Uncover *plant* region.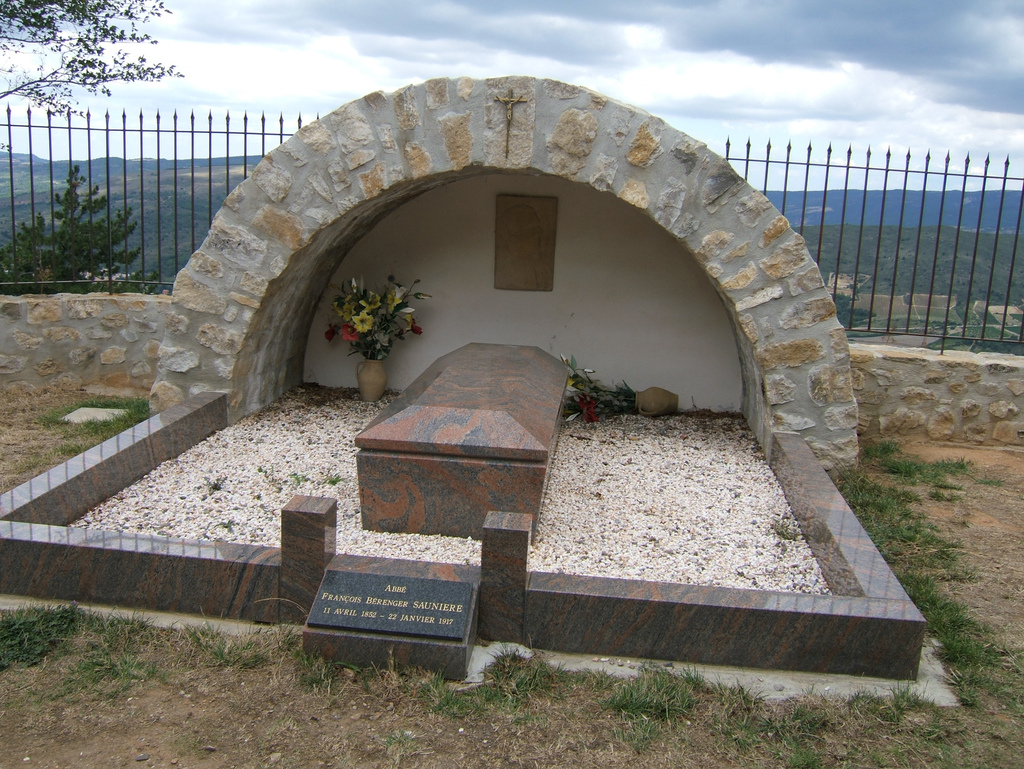
Uncovered: bbox=(38, 608, 179, 700).
